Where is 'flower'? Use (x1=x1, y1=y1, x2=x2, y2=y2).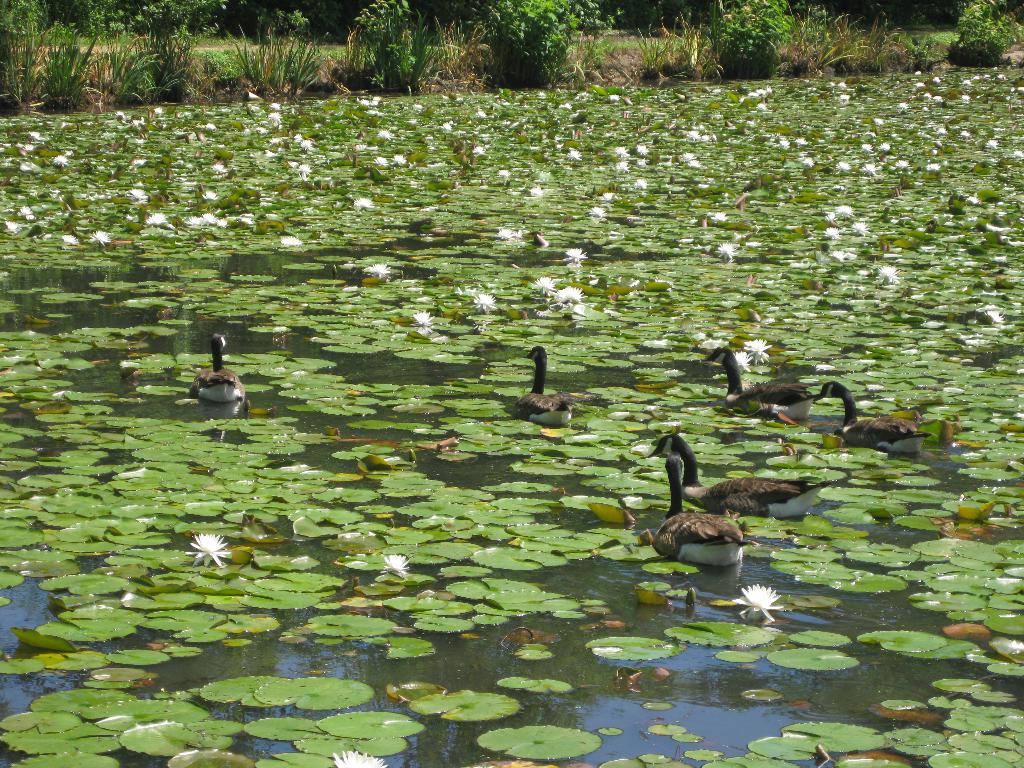
(x1=924, y1=159, x2=938, y2=170).
